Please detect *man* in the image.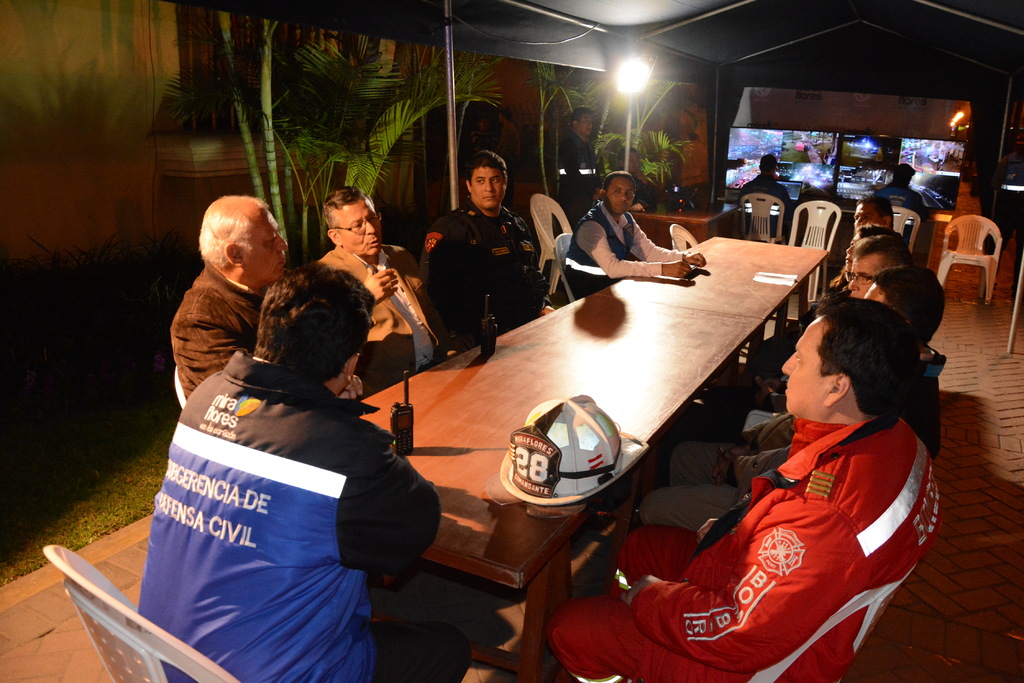
BBox(741, 155, 787, 220).
